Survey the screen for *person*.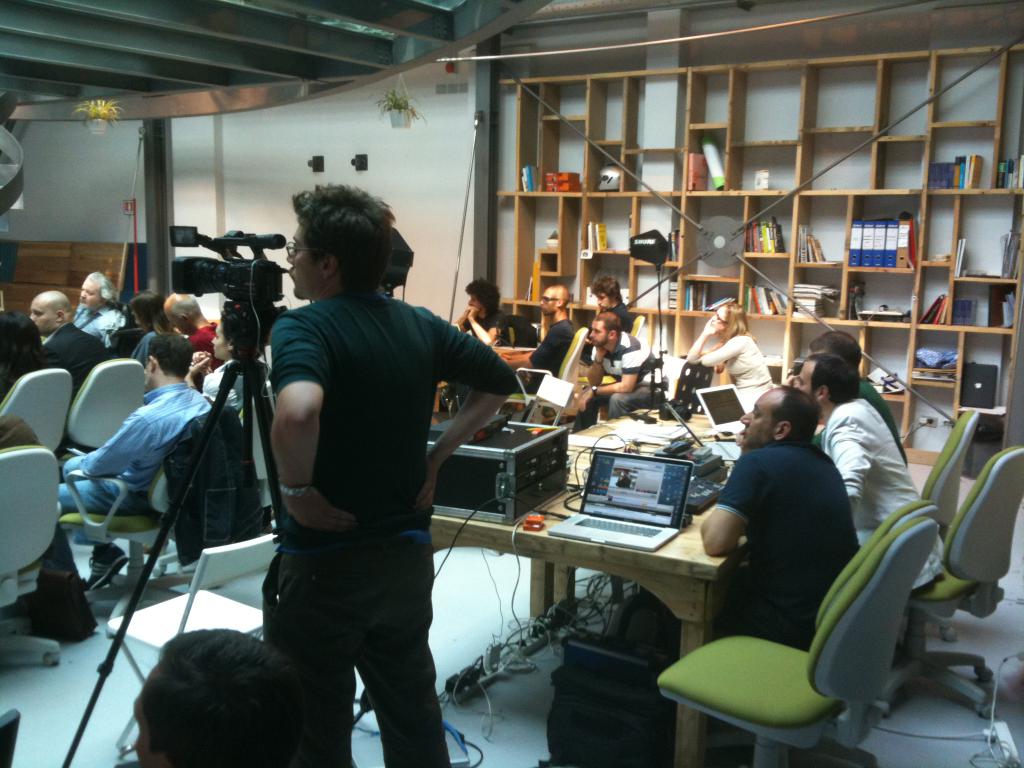
Survey found: bbox=(235, 187, 501, 756).
